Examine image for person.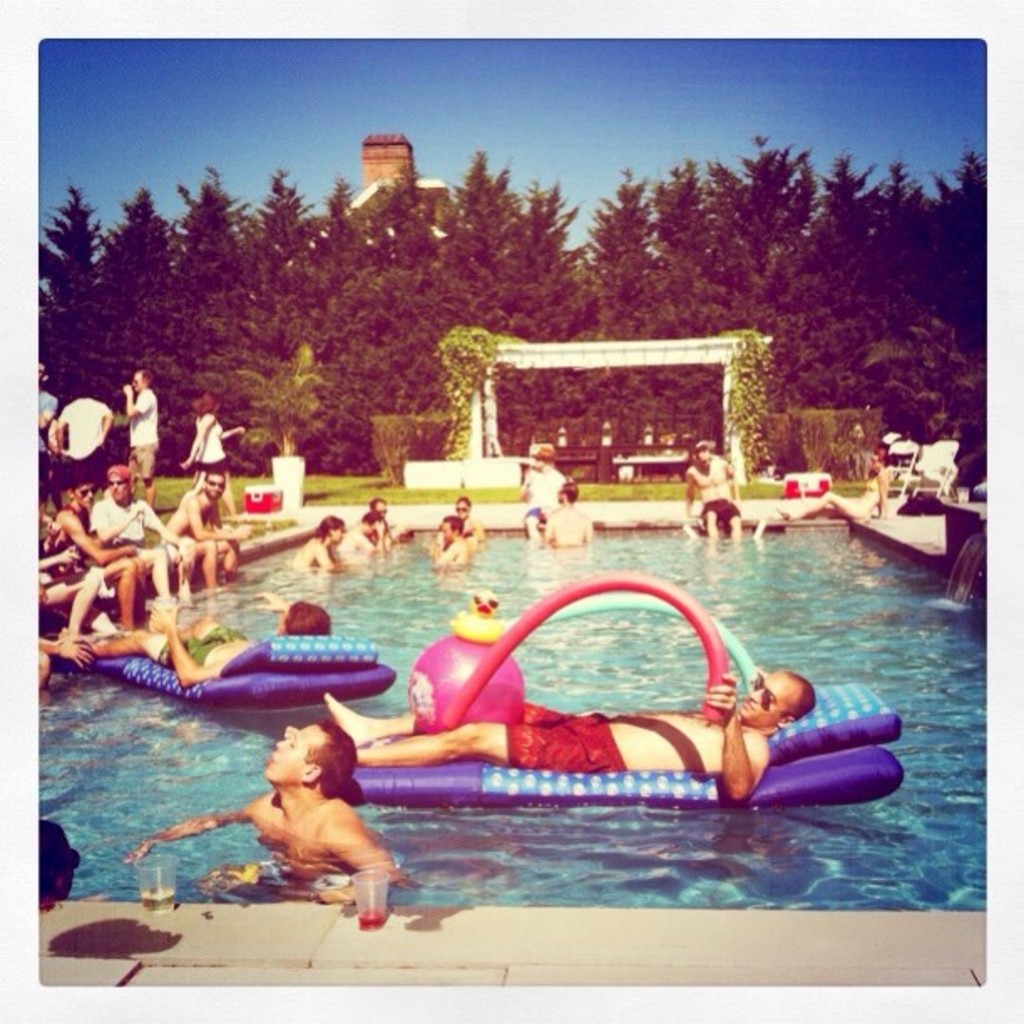
Examination result: locate(129, 726, 397, 902).
